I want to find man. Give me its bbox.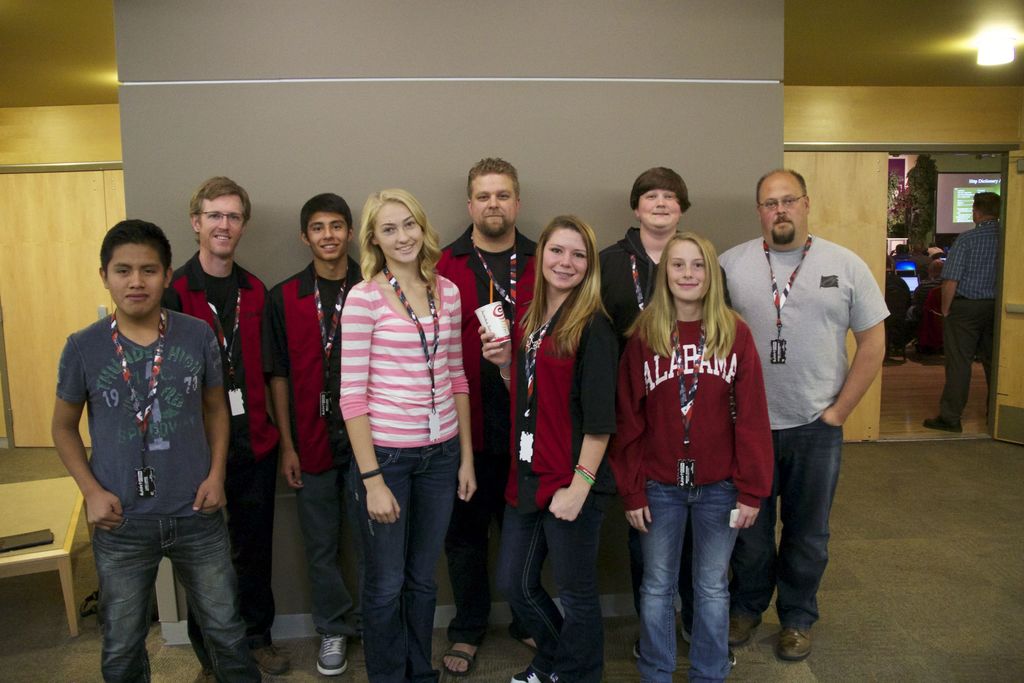
l=166, t=179, r=289, b=678.
